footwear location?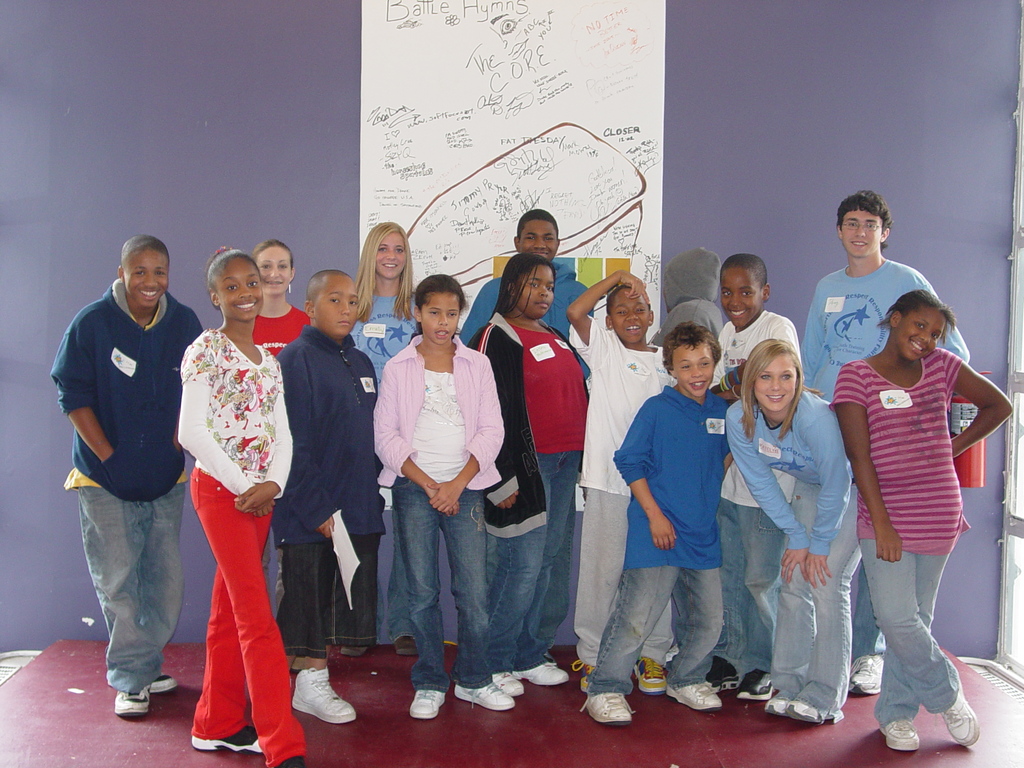
{"x1": 288, "y1": 667, "x2": 358, "y2": 720}
